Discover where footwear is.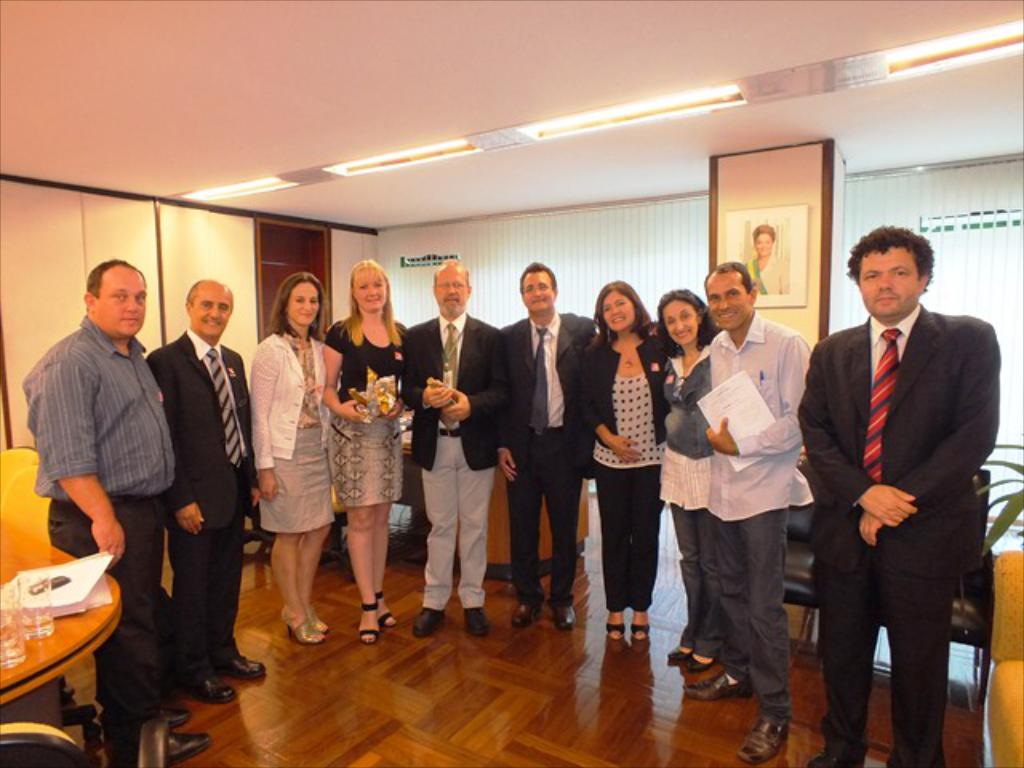
Discovered at <box>629,618,651,648</box>.
